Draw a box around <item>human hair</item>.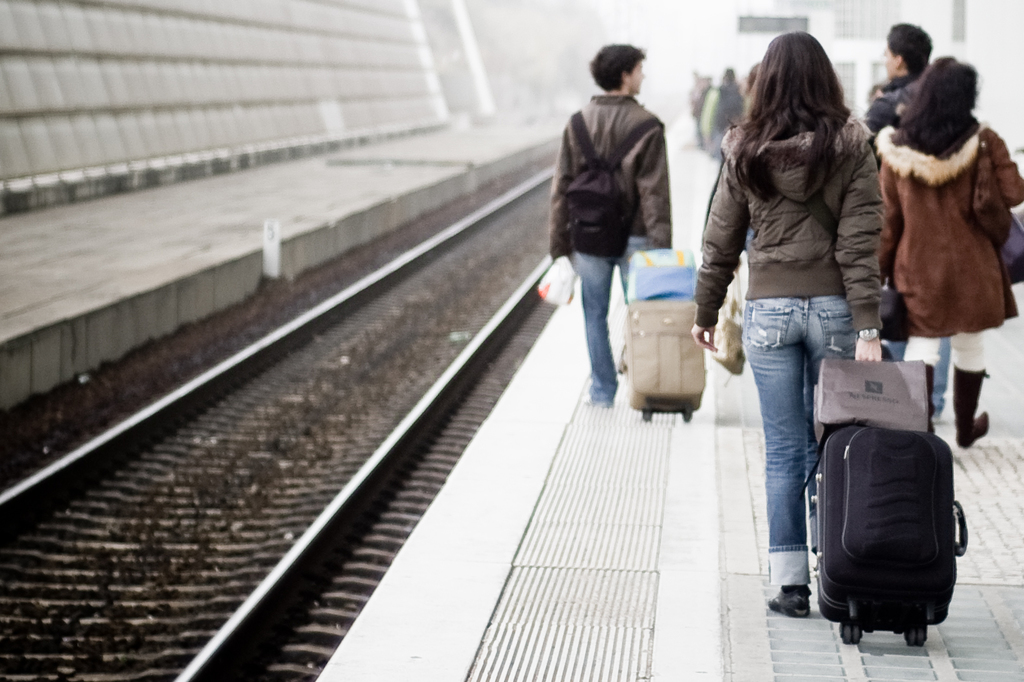
l=904, t=60, r=989, b=152.
